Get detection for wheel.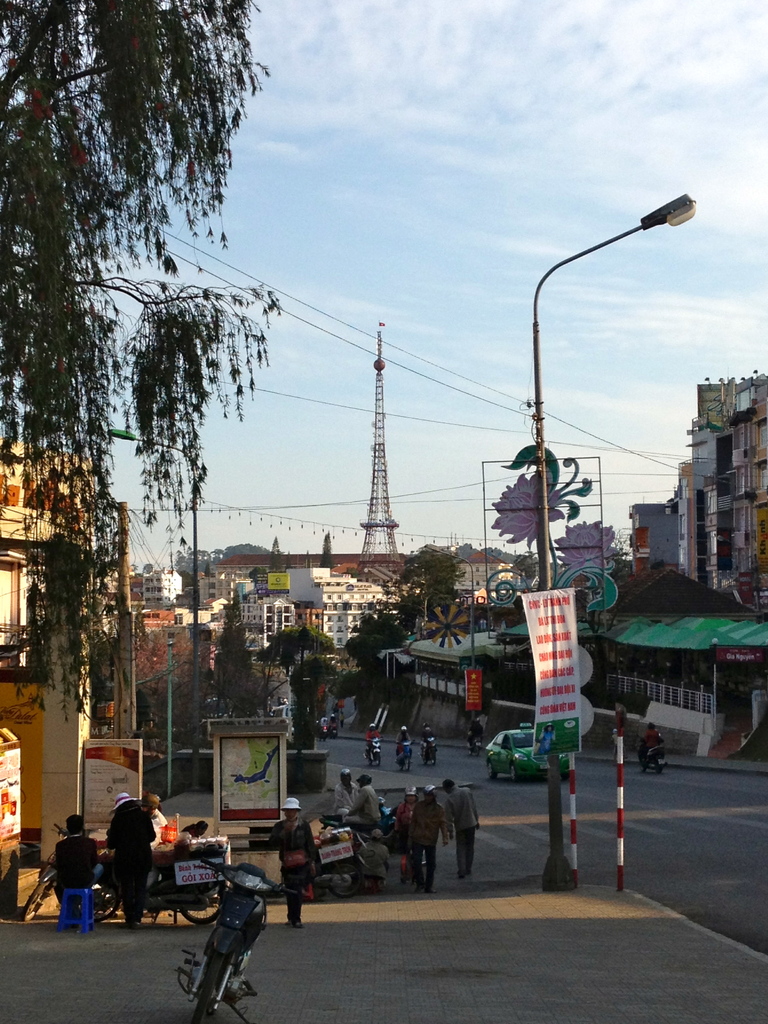
Detection: {"x1": 18, "y1": 890, "x2": 42, "y2": 923}.
